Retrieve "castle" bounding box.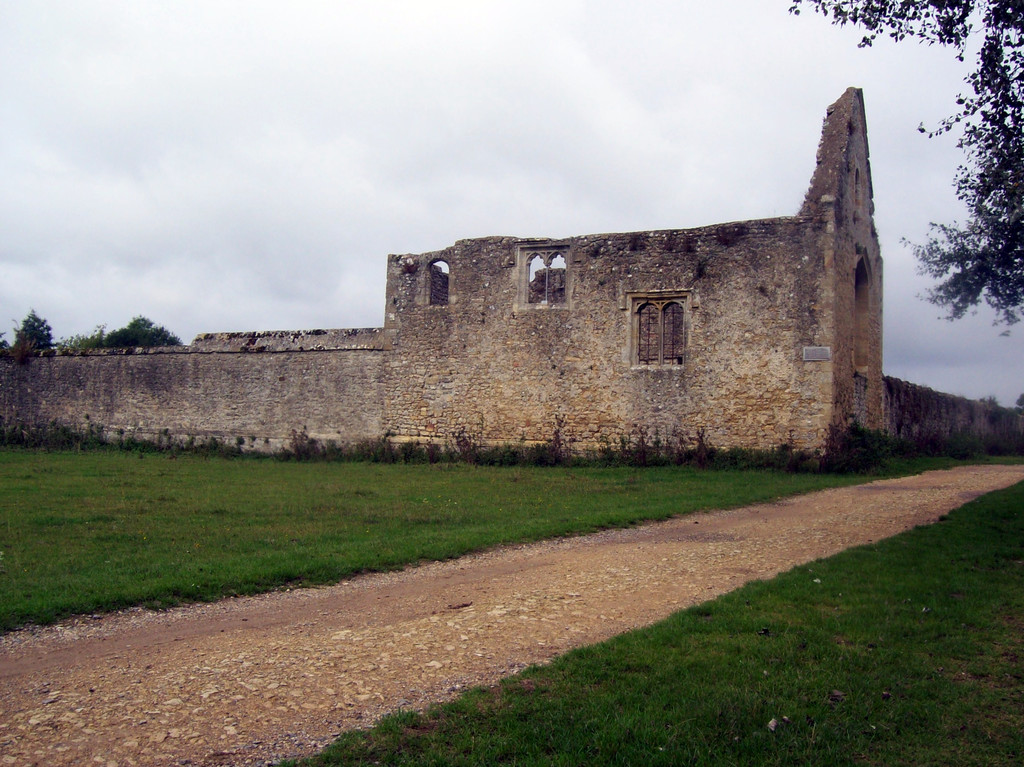
Bounding box: 155,77,867,483.
